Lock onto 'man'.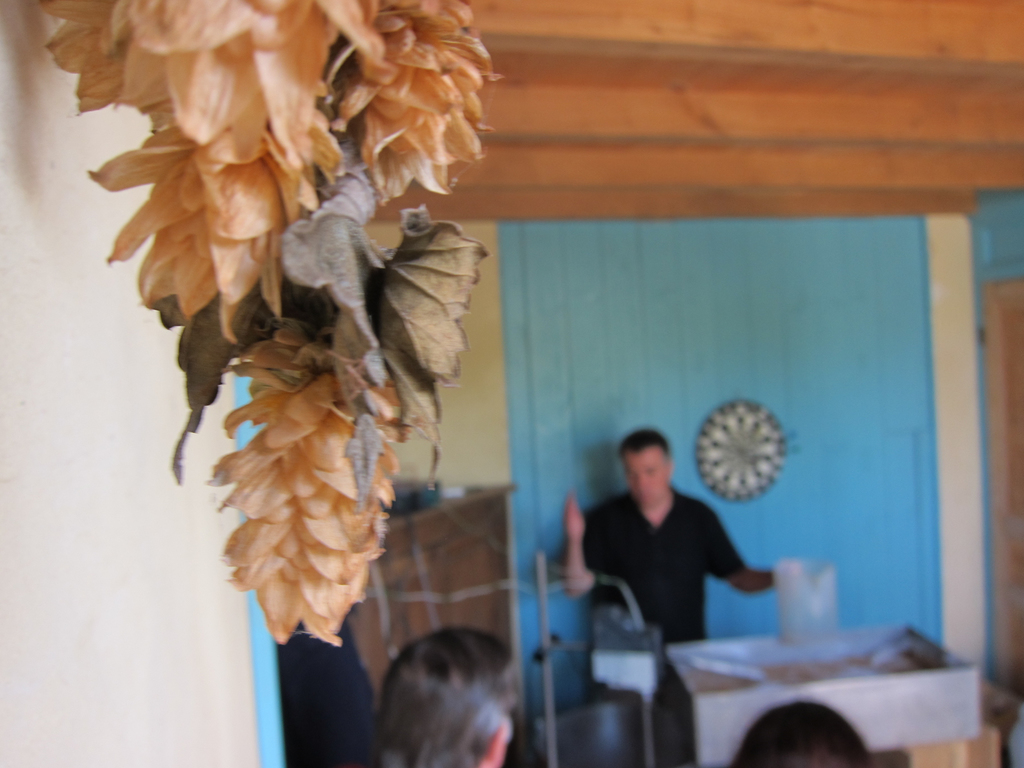
Locked: x1=561, y1=422, x2=782, y2=591.
